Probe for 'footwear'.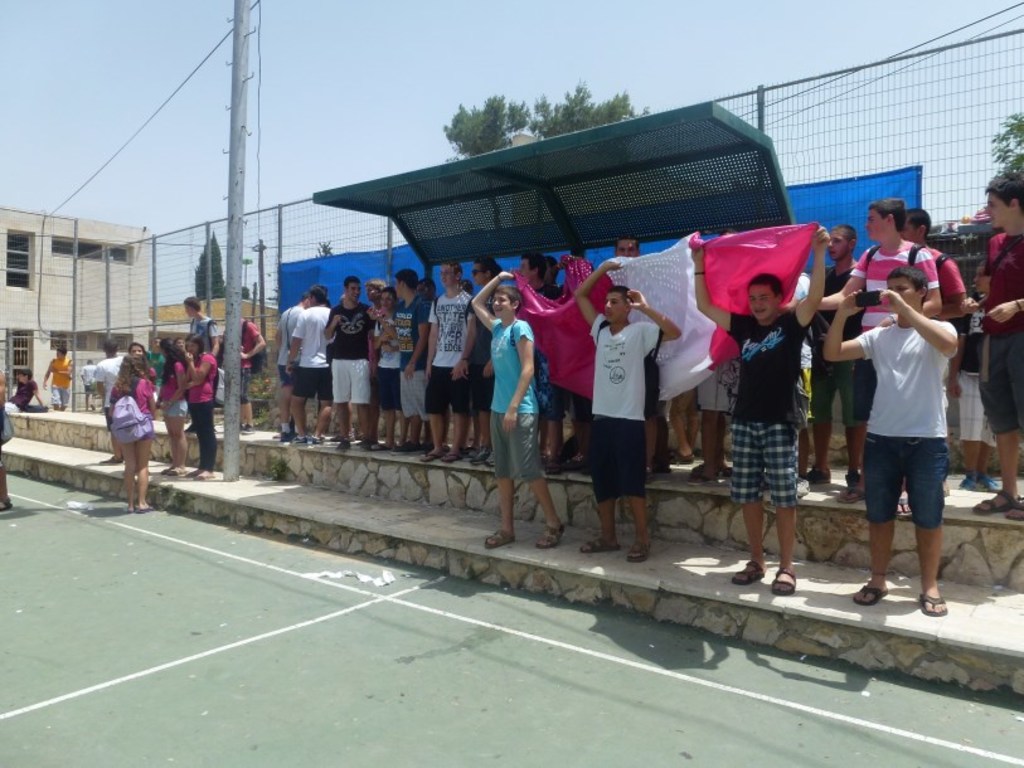
Probe result: detection(97, 453, 122, 467).
